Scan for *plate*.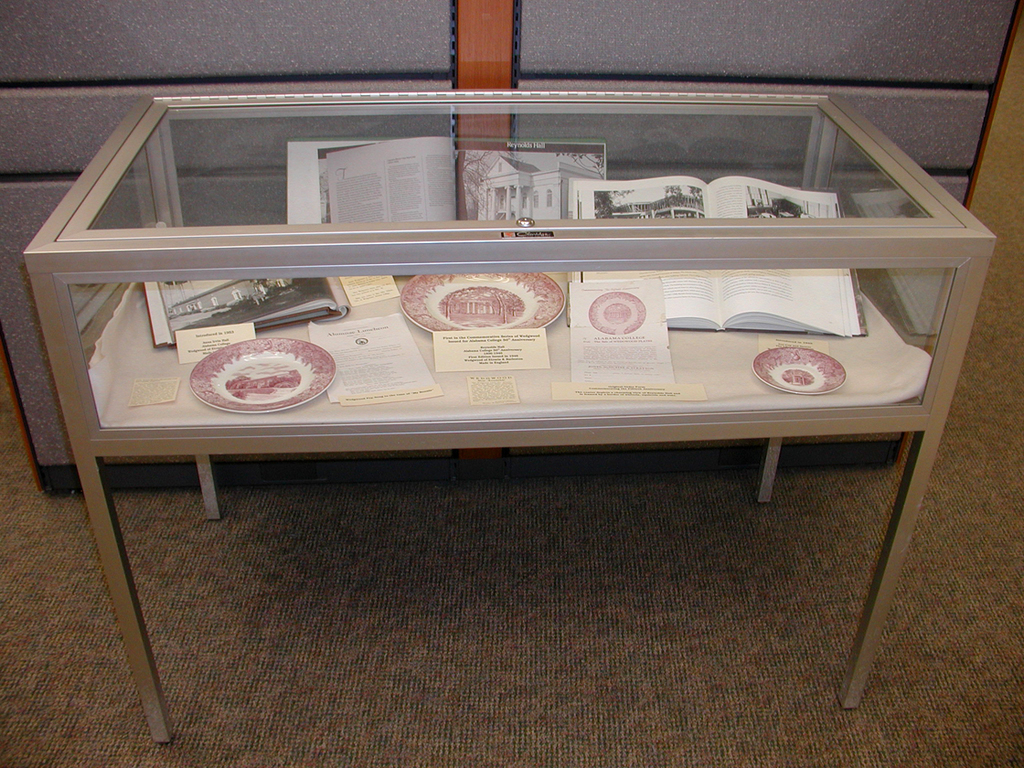
Scan result: locate(199, 324, 329, 410).
